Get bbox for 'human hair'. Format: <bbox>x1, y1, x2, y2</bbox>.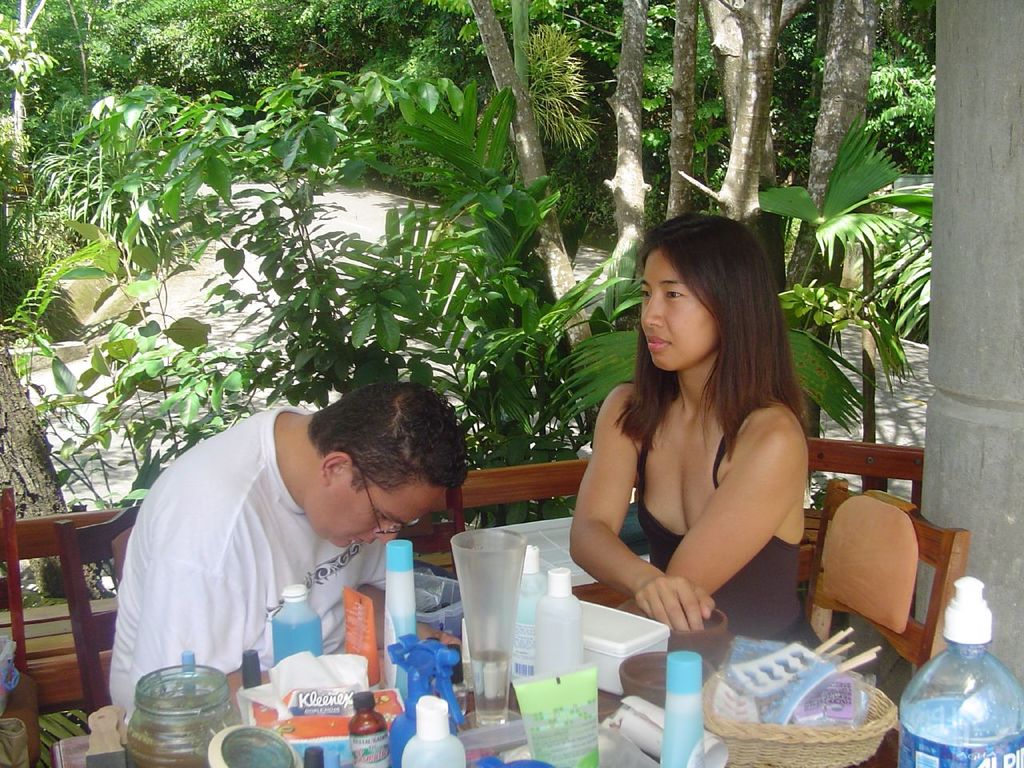
<bbox>310, 379, 469, 490</bbox>.
